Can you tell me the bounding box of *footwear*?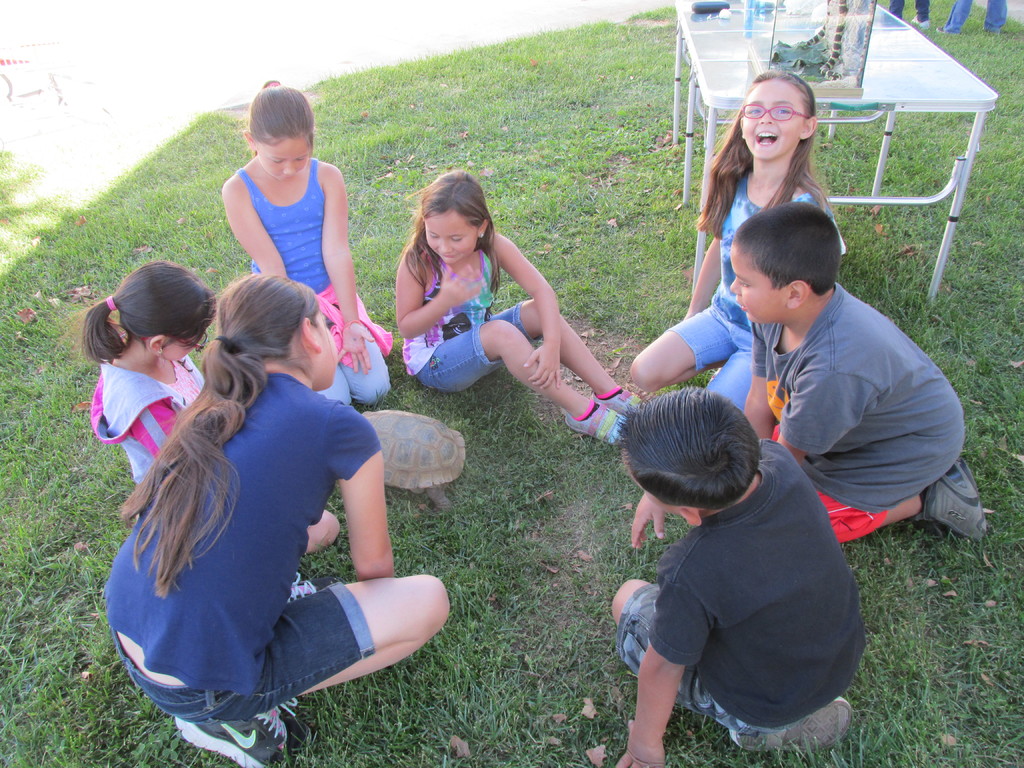
detection(916, 461, 1000, 543).
